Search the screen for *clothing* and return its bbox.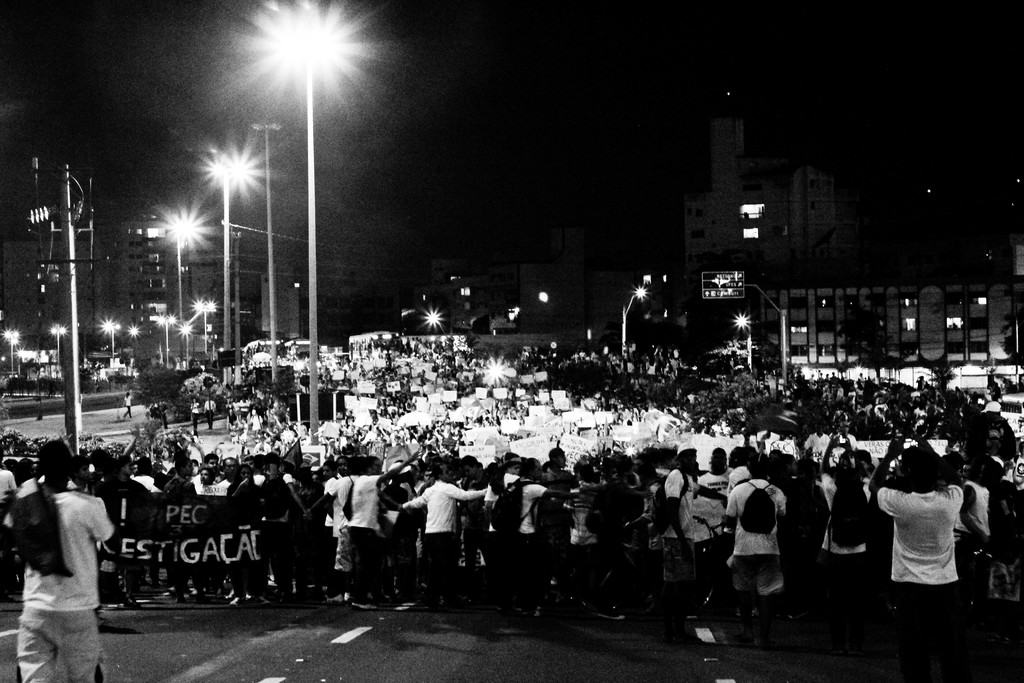
Found: 255, 486, 296, 584.
